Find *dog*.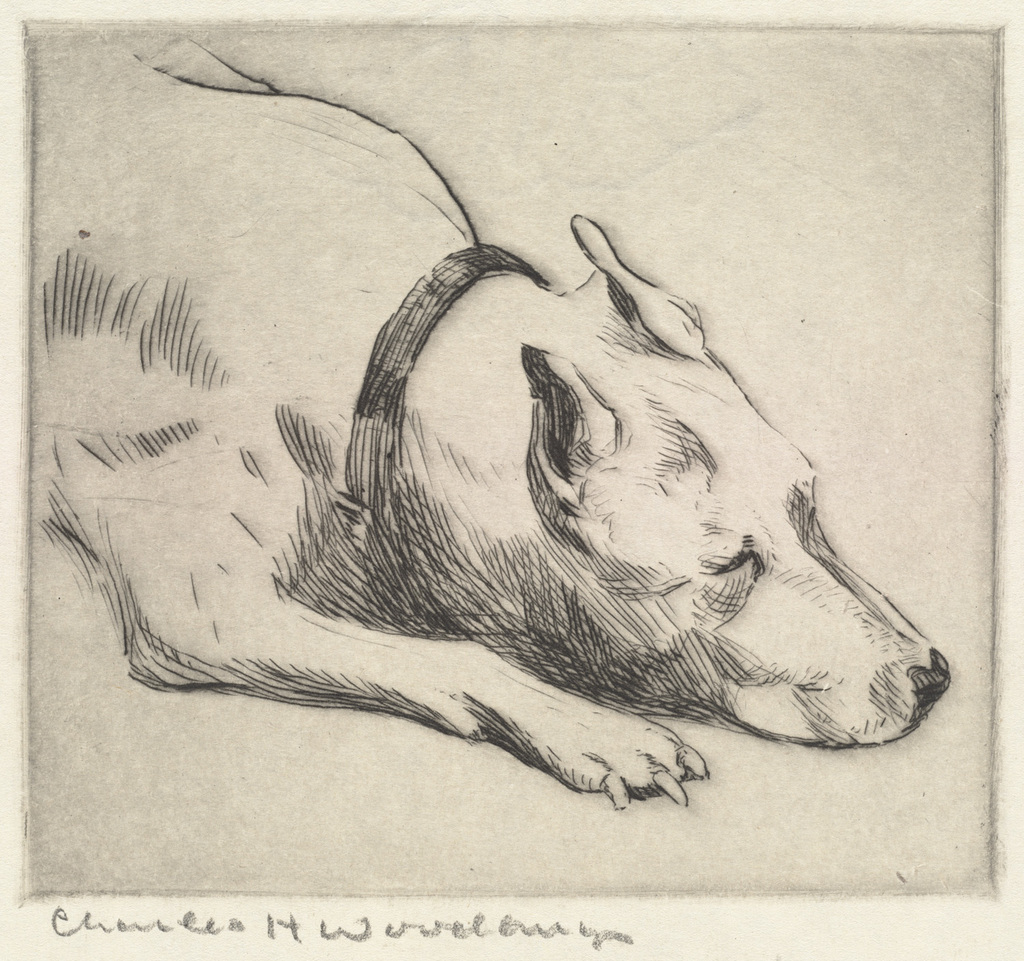
rect(25, 18, 959, 808).
